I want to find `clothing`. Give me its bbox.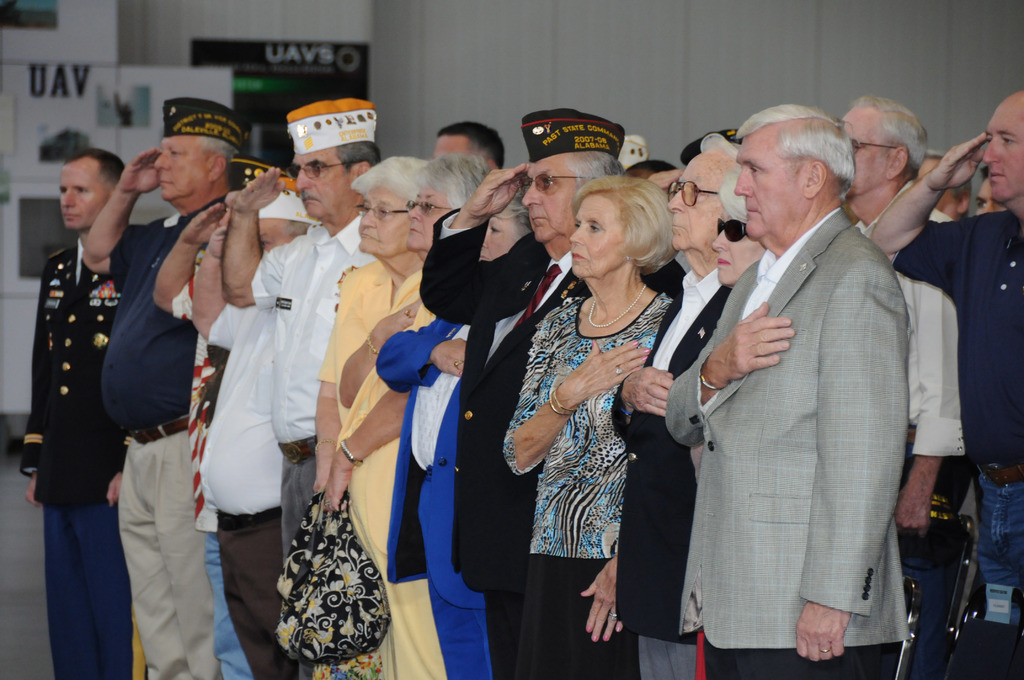
506:285:673:677.
